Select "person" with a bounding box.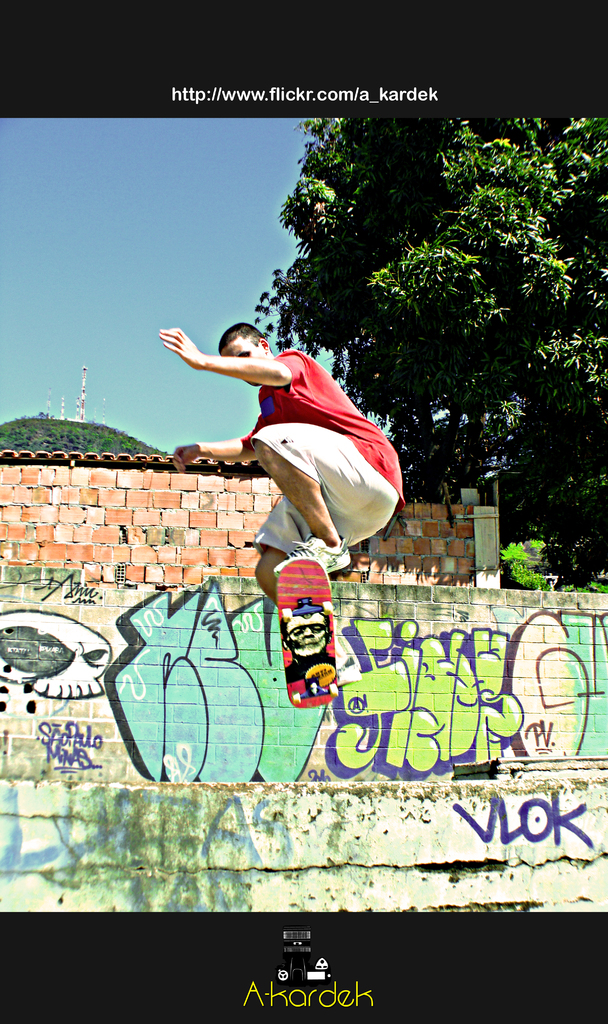
pyautogui.locateOnScreen(170, 304, 394, 650).
